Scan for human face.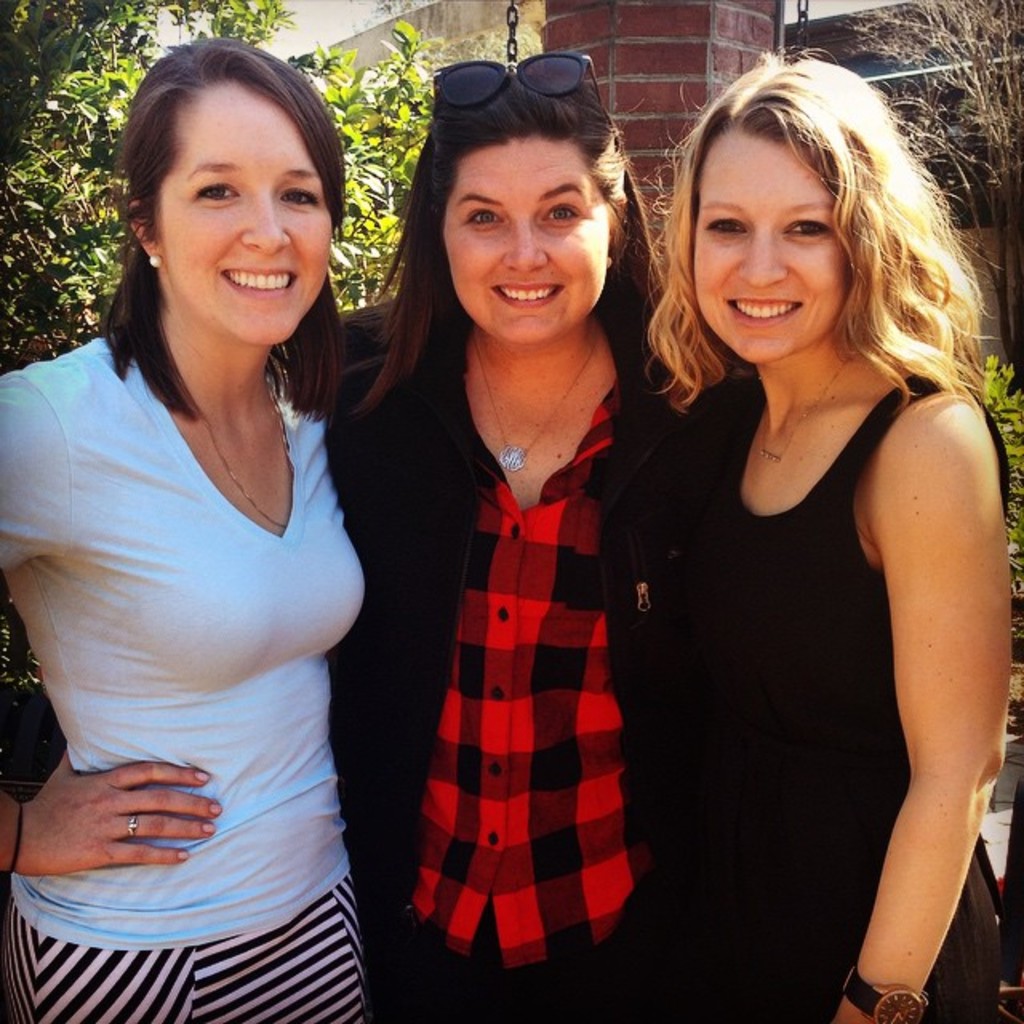
Scan result: x1=437 y1=136 x2=610 y2=333.
